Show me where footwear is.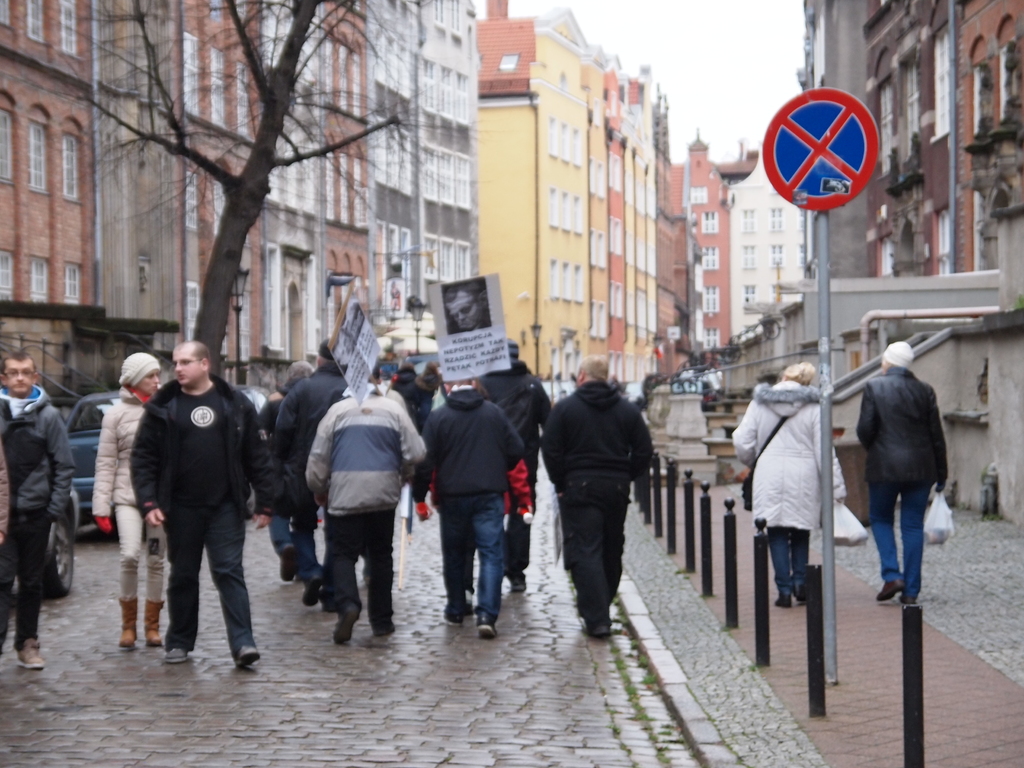
footwear is at (x1=876, y1=576, x2=901, y2=604).
